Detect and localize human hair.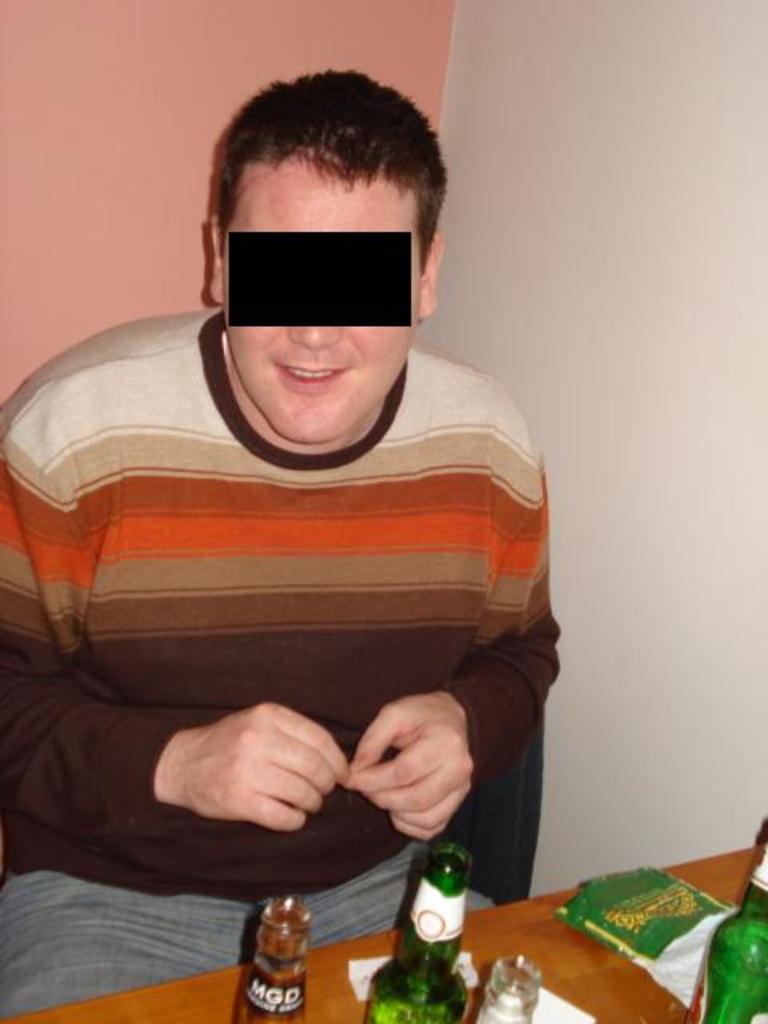
Localized at {"left": 218, "top": 64, "right": 451, "bottom": 264}.
